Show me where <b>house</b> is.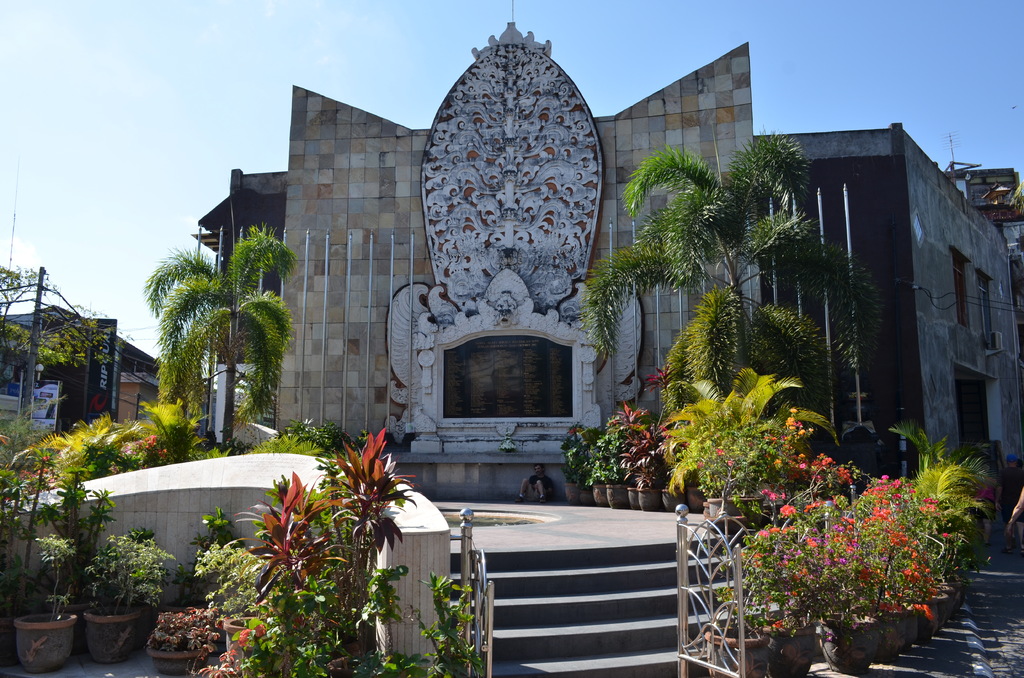
<b>house</b> is at [left=776, top=115, right=1023, bottom=455].
